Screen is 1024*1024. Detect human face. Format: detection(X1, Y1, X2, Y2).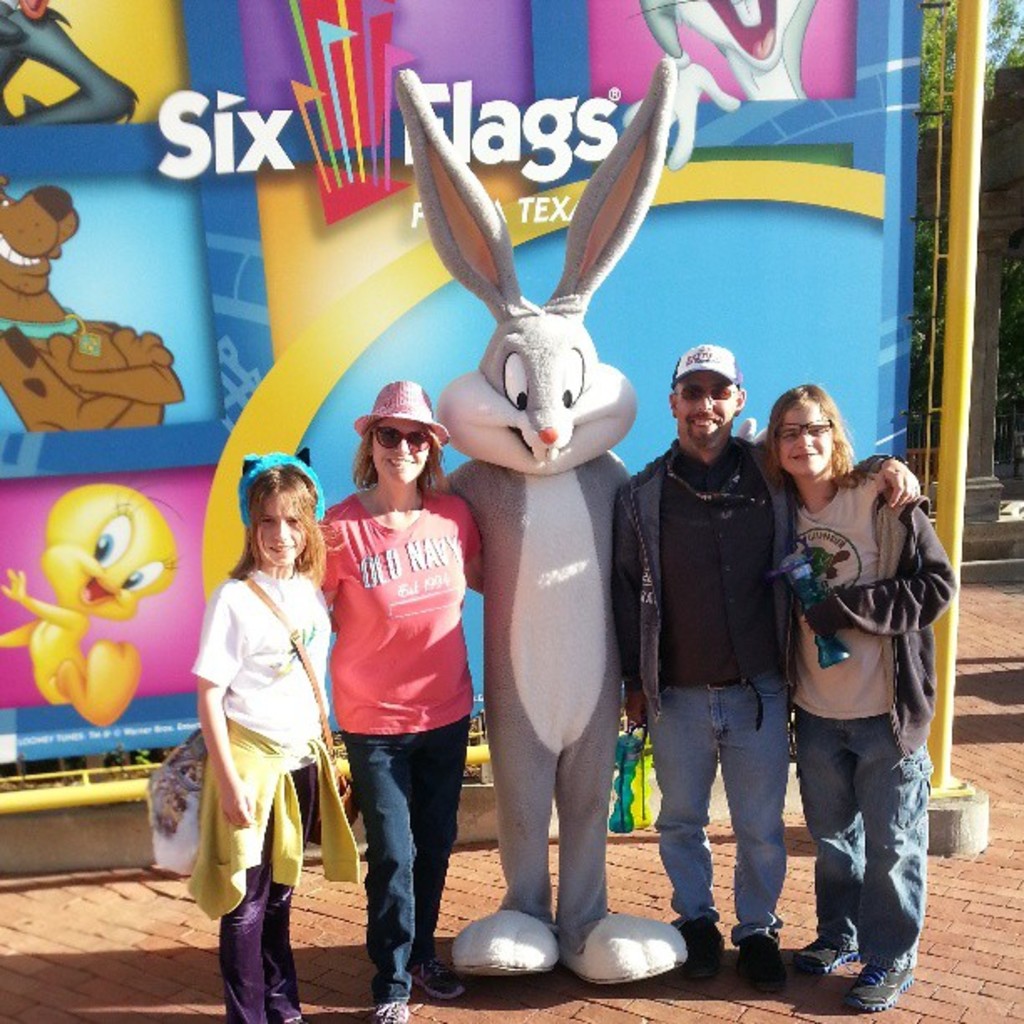
detection(776, 393, 830, 470).
